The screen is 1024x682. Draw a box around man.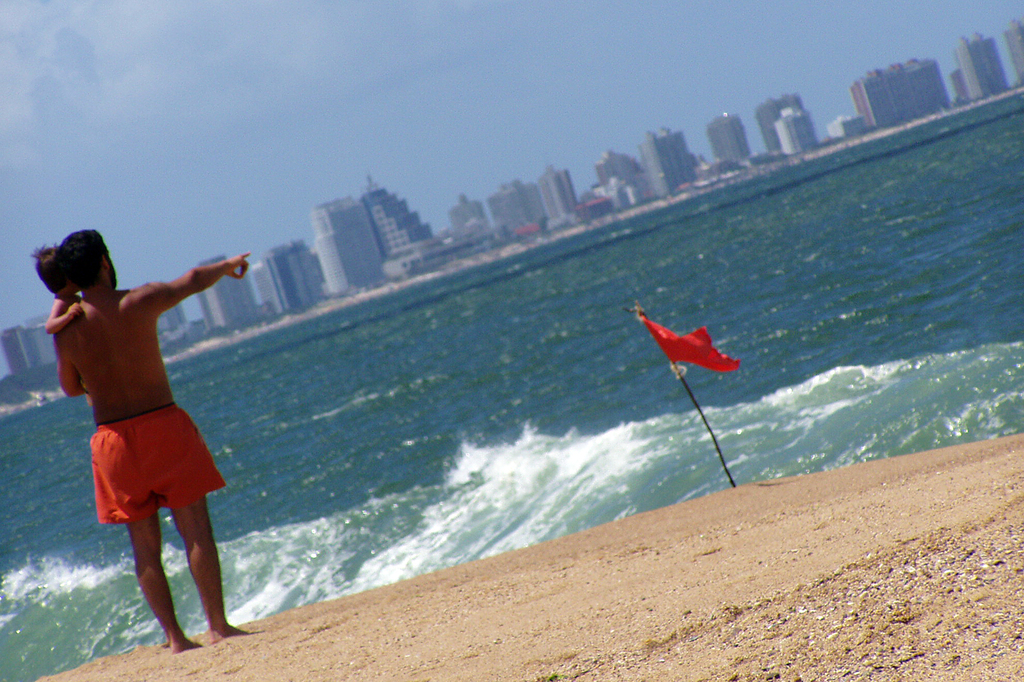
[46, 211, 236, 647].
